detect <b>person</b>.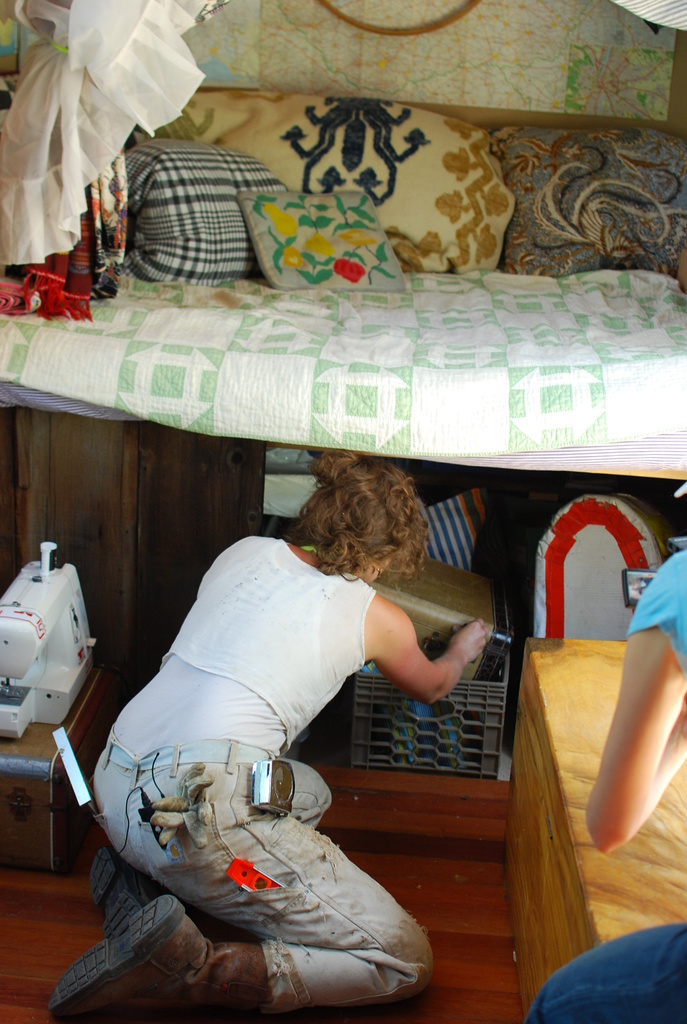
Detected at 42,451,491,1023.
